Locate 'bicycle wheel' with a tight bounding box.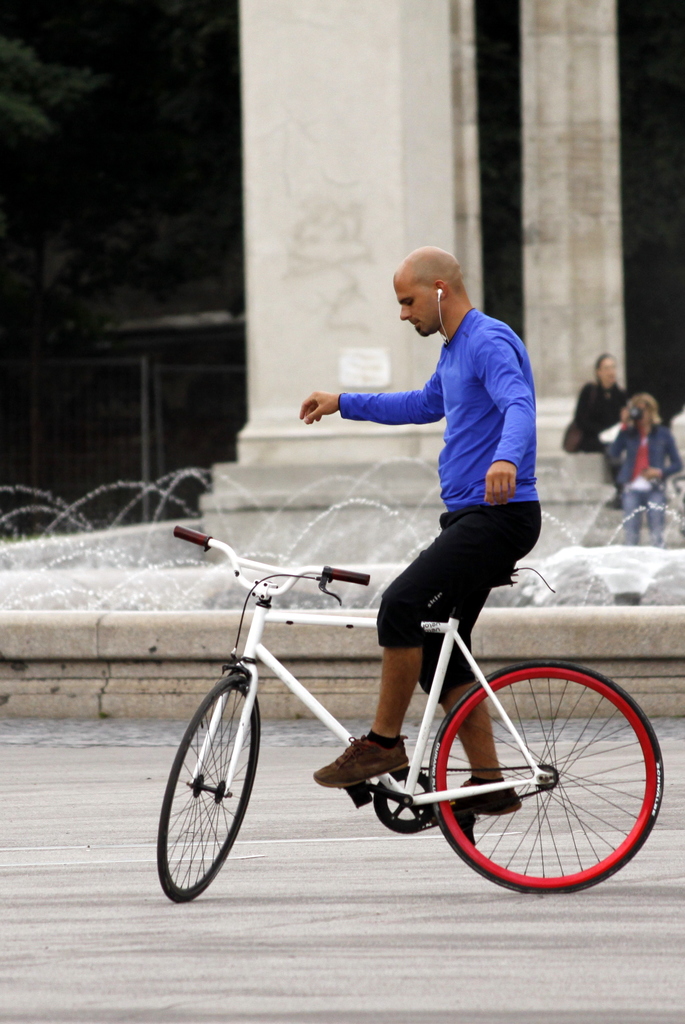
{"x1": 150, "y1": 669, "x2": 262, "y2": 905}.
